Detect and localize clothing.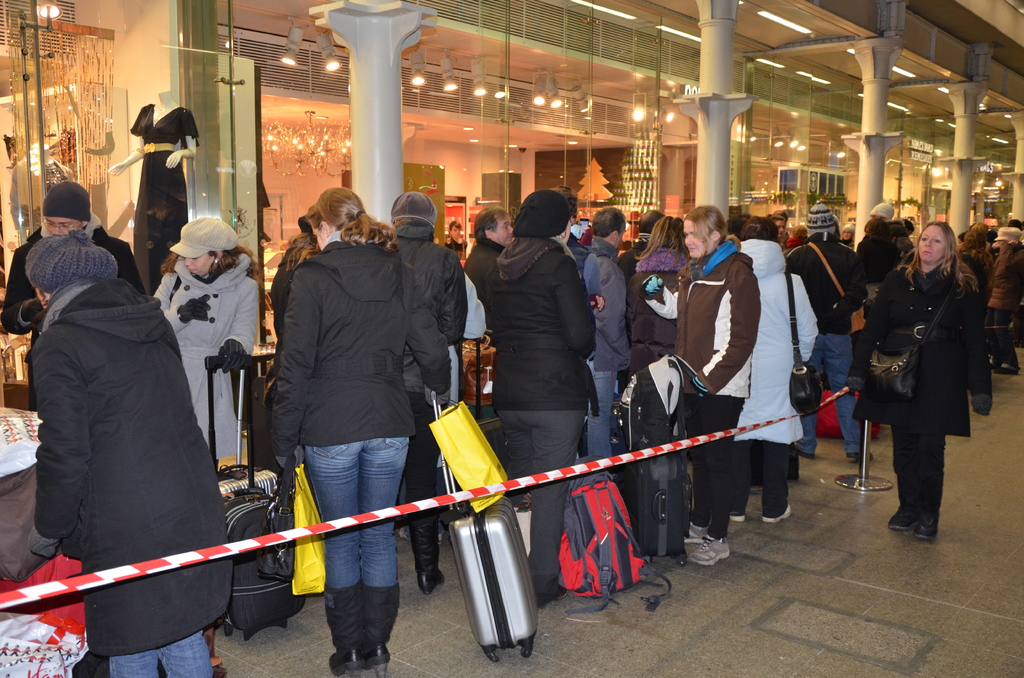
Localized at locate(17, 198, 245, 665).
